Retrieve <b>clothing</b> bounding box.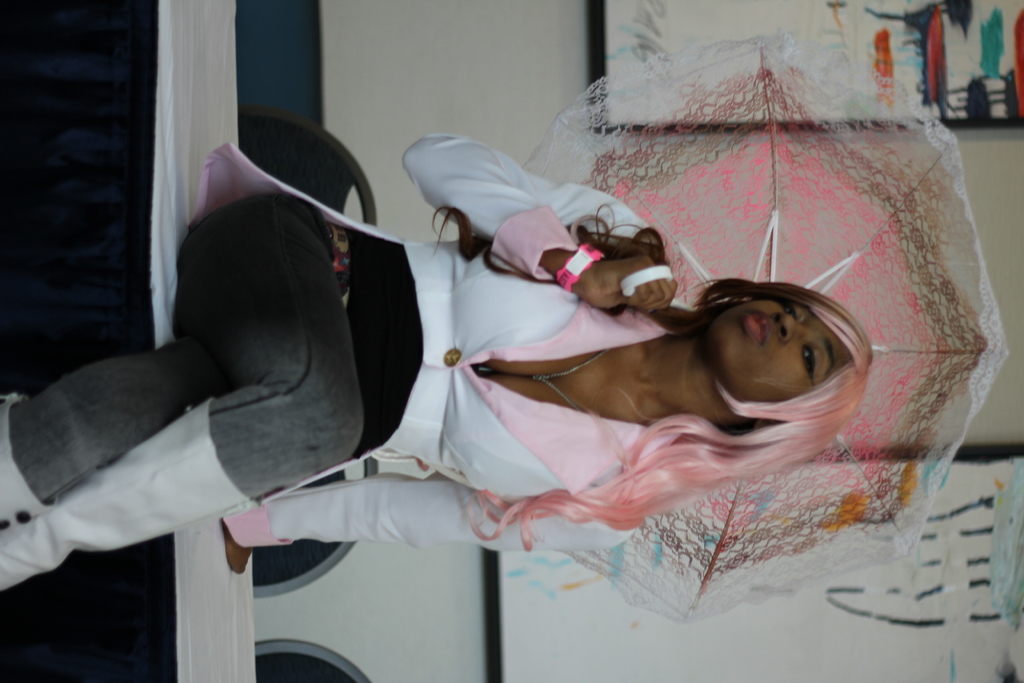
Bounding box: (0, 145, 697, 591).
